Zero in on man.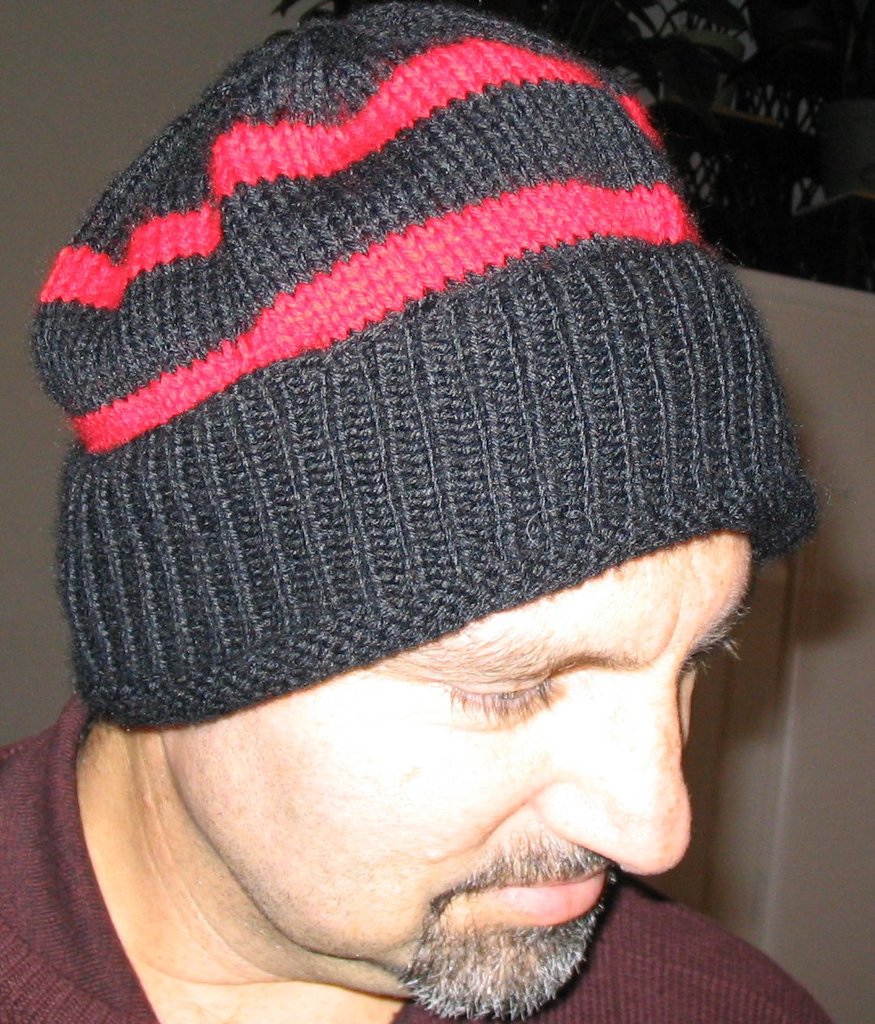
Zeroed in: locate(0, 0, 874, 1000).
